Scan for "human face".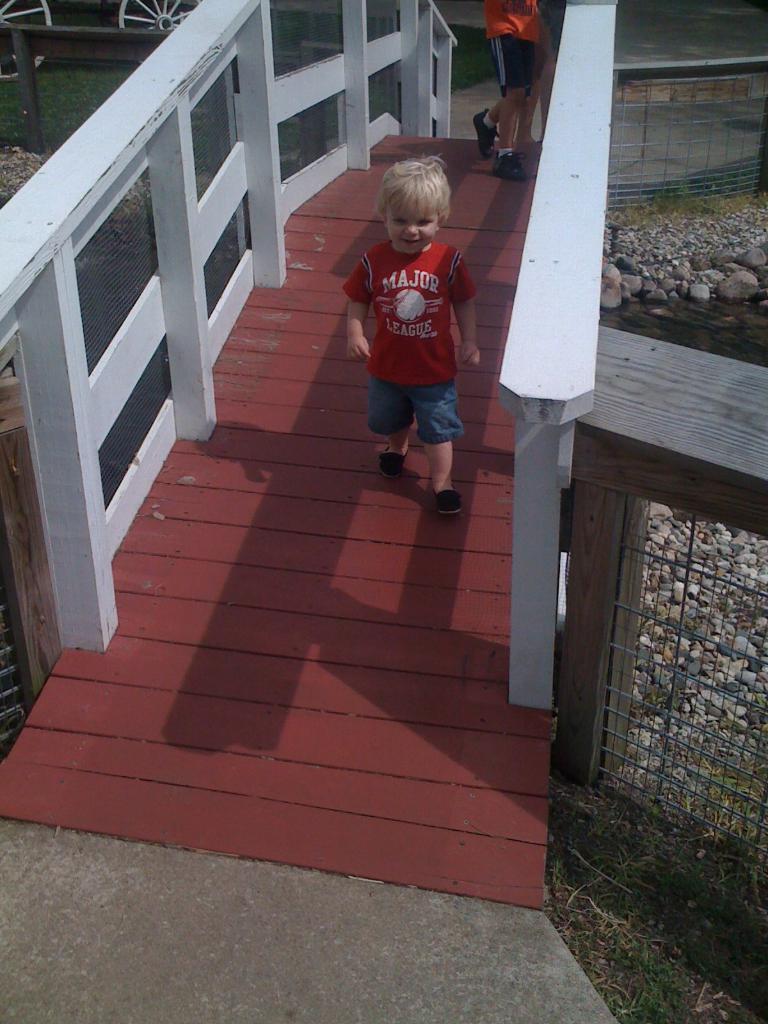
Scan result: left=384, top=195, right=442, bottom=251.
